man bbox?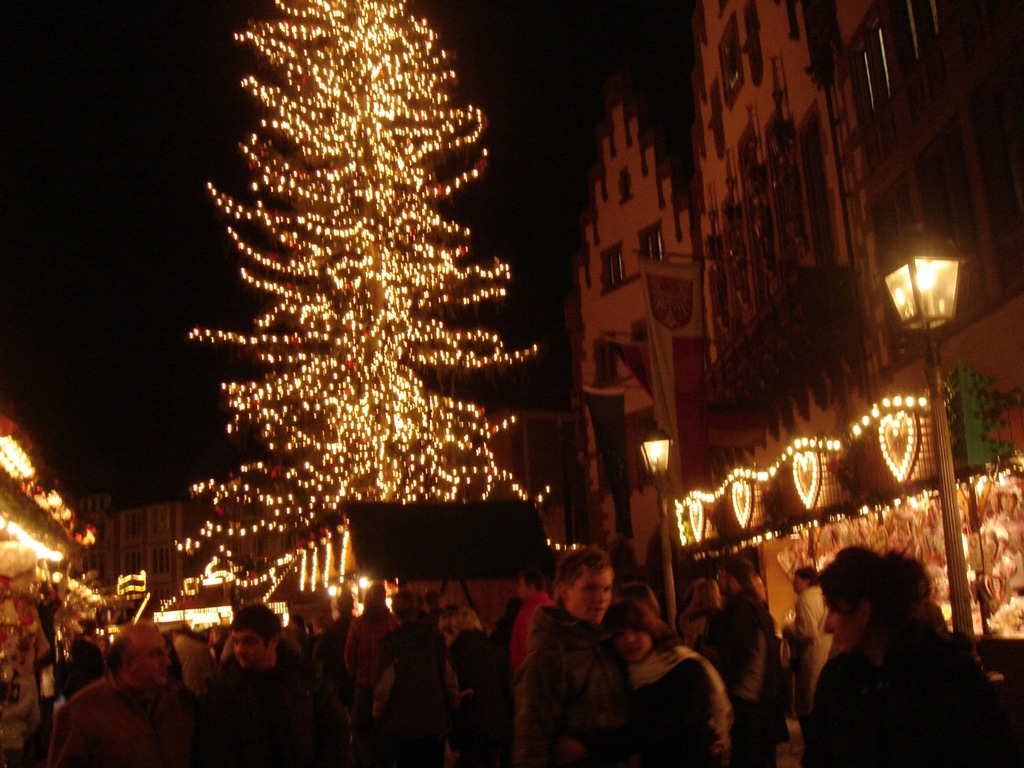
bbox=(378, 591, 449, 767)
